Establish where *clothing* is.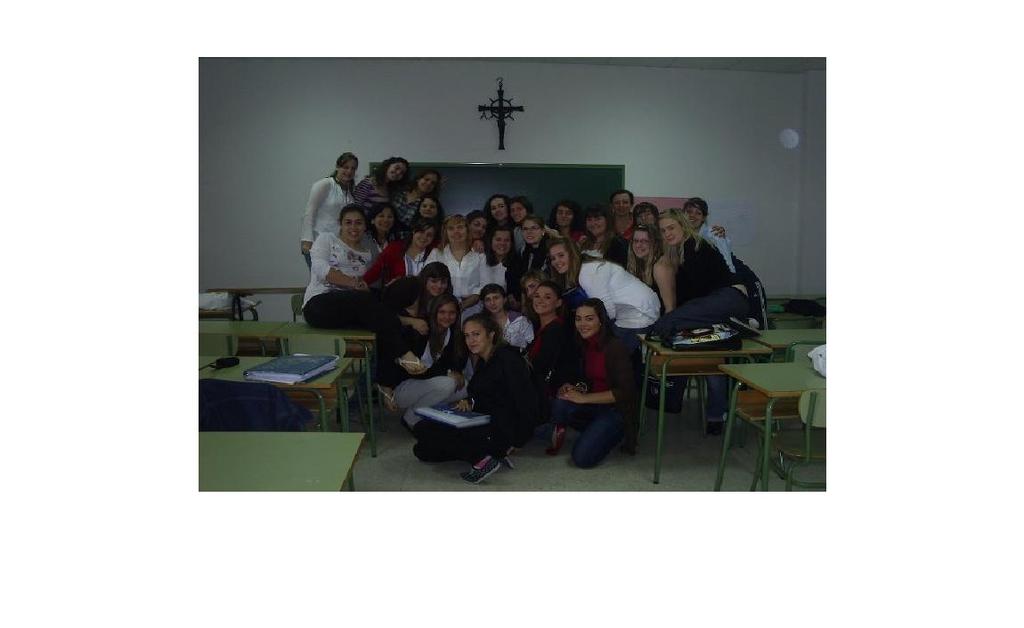
Established at locate(553, 311, 634, 456).
